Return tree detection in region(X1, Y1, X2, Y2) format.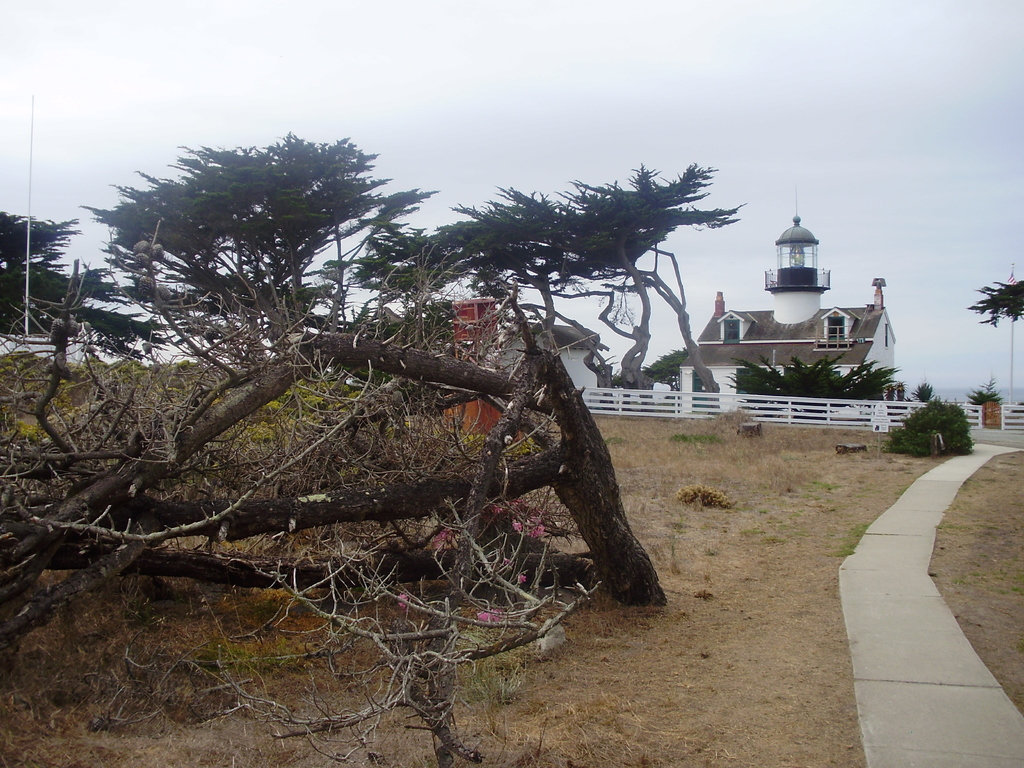
region(912, 382, 943, 403).
